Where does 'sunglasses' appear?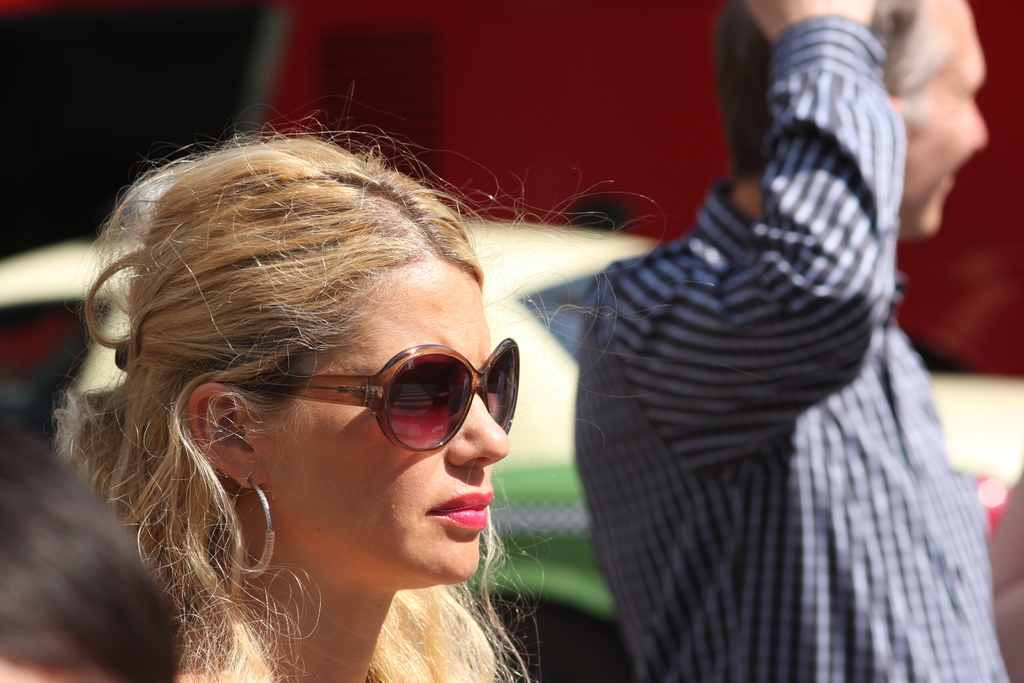
Appears at 223, 340, 527, 460.
